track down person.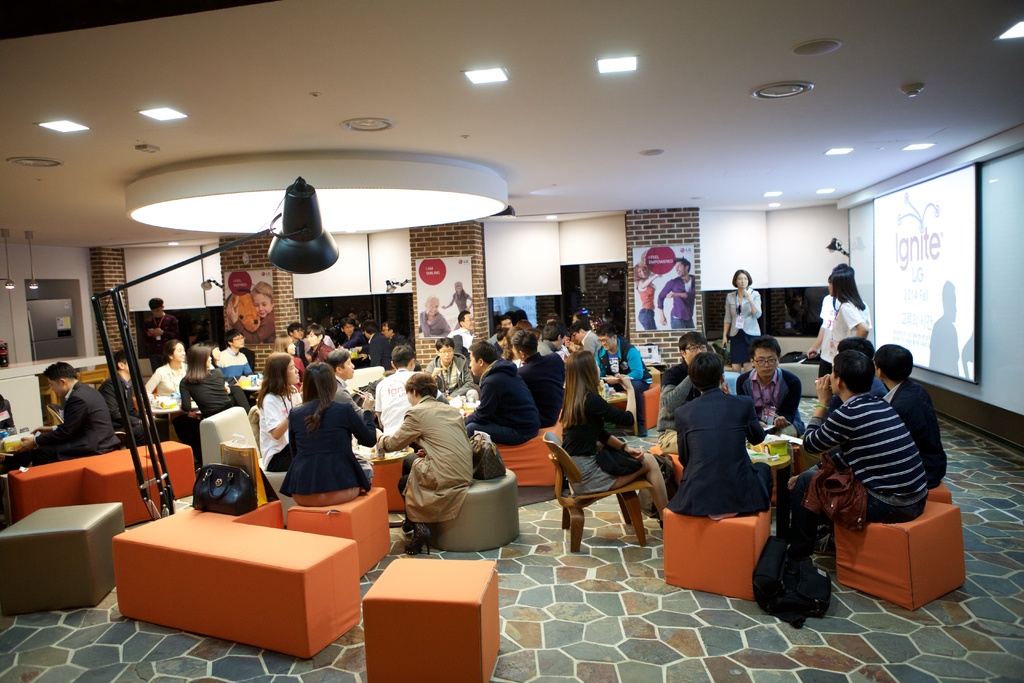
Tracked to bbox=(207, 325, 255, 383).
